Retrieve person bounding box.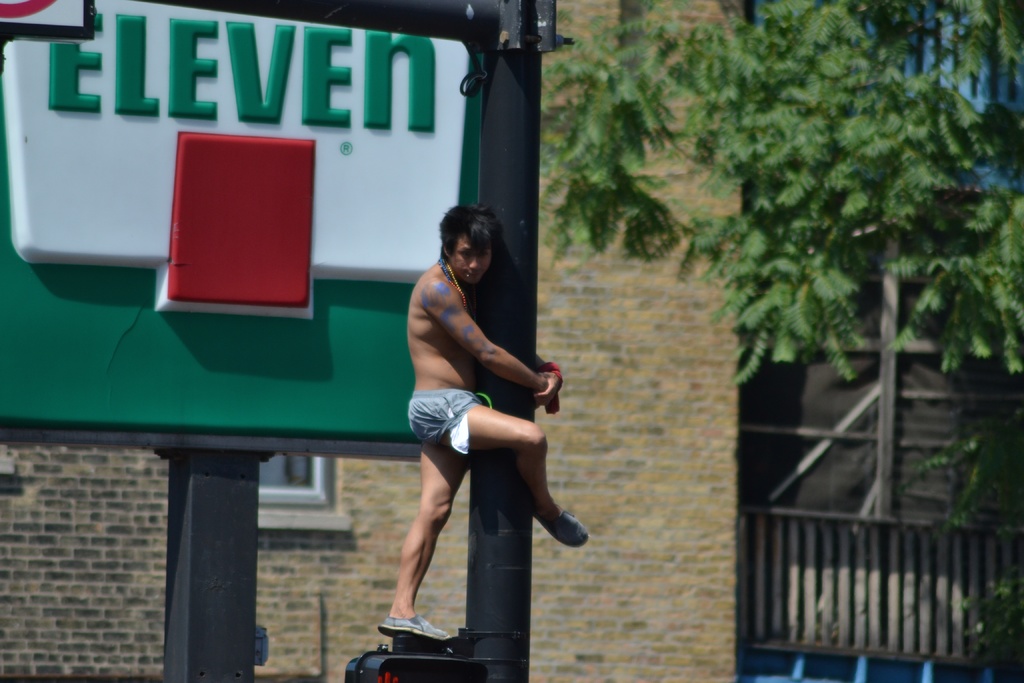
Bounding box: <box>378,204,587,641</box>.
